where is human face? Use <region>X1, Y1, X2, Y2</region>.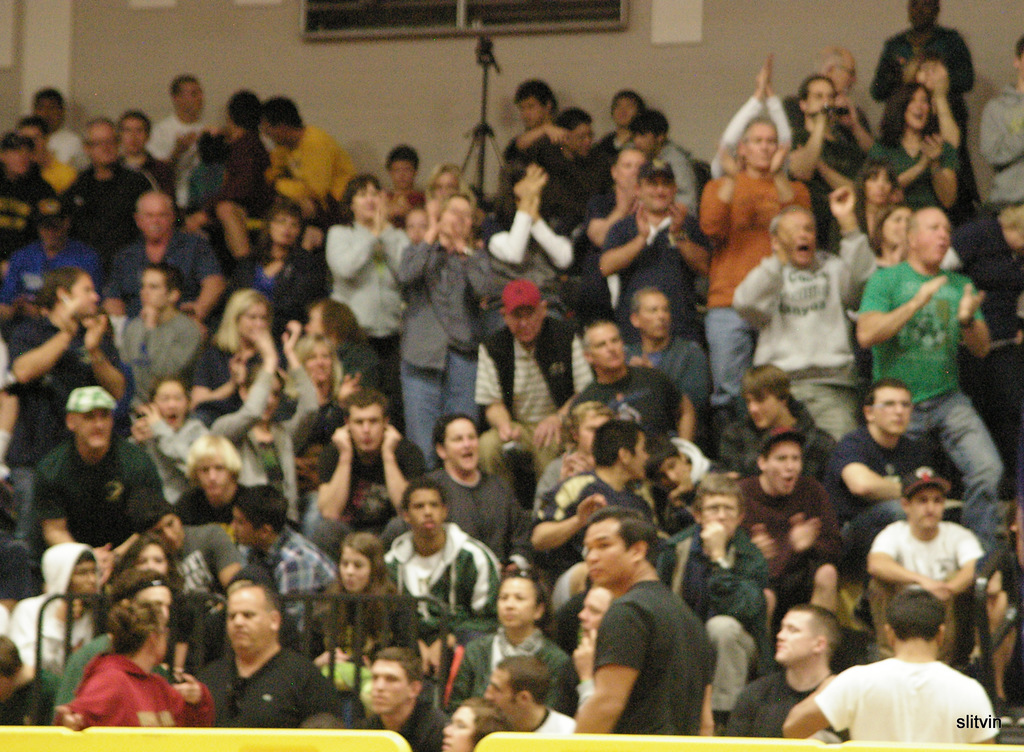
<region>484, 669, 520, 719</region>.
